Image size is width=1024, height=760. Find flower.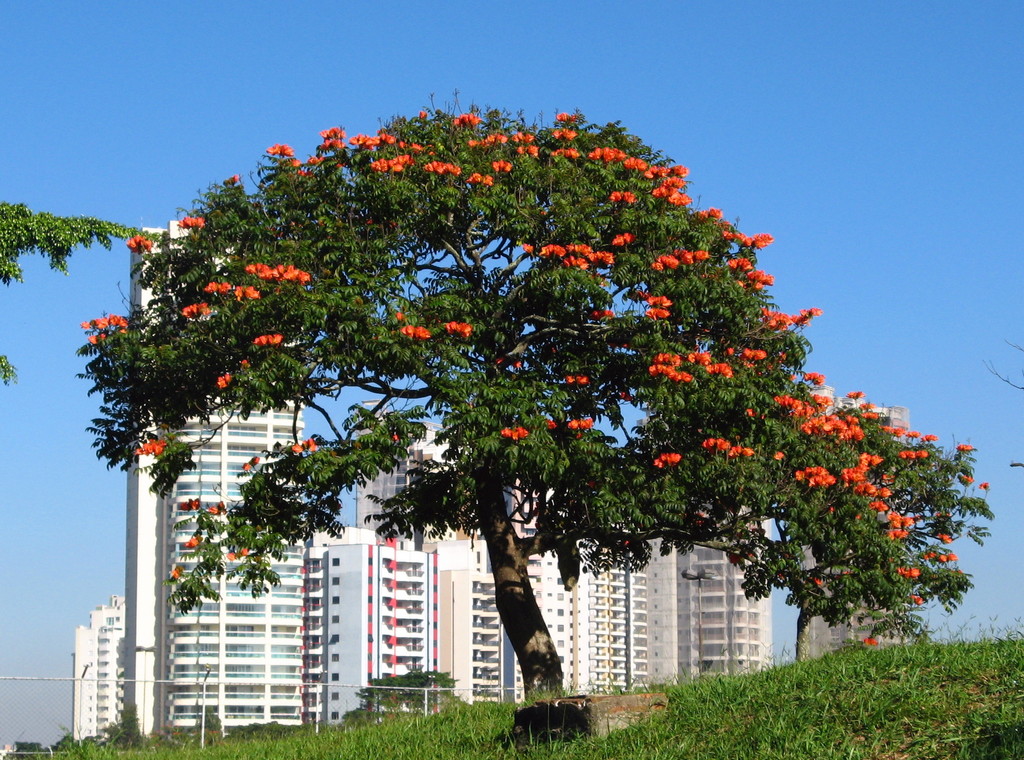
select_region(181, 304, 211, 325).
